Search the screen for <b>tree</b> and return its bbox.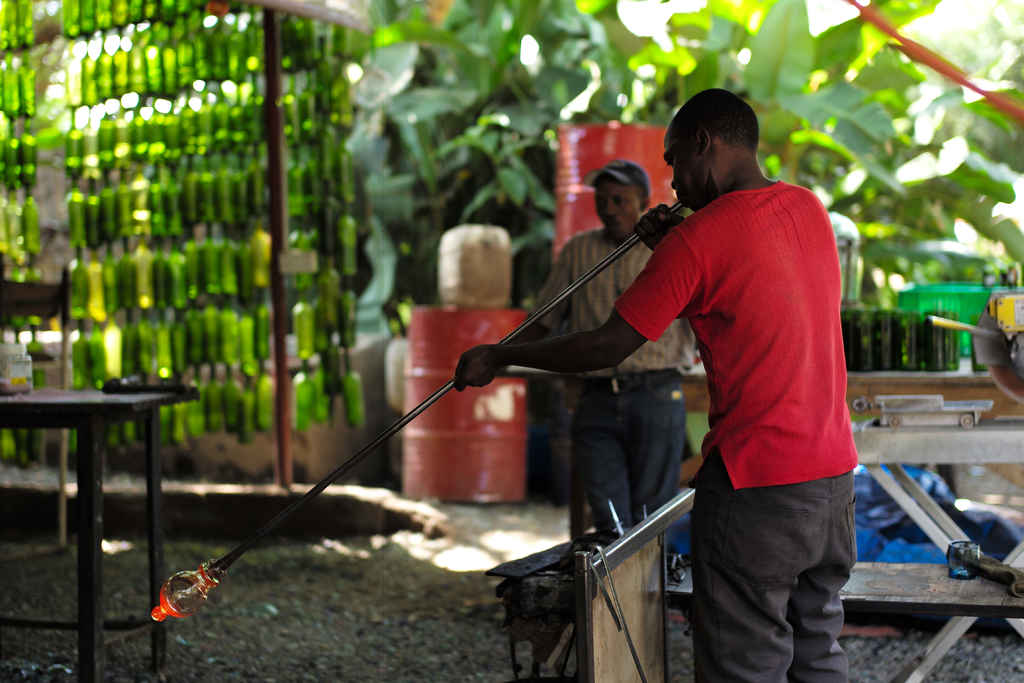
Found: <bbox>344, 0, 1023, 342</bbox>.
